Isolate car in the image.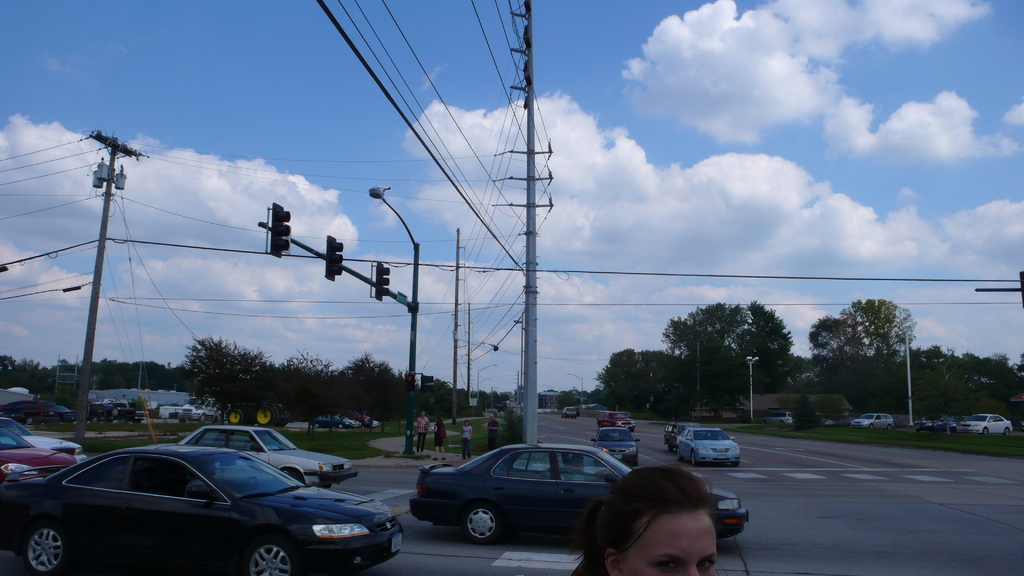
Isolated region: 762, 412, 792, 424.
